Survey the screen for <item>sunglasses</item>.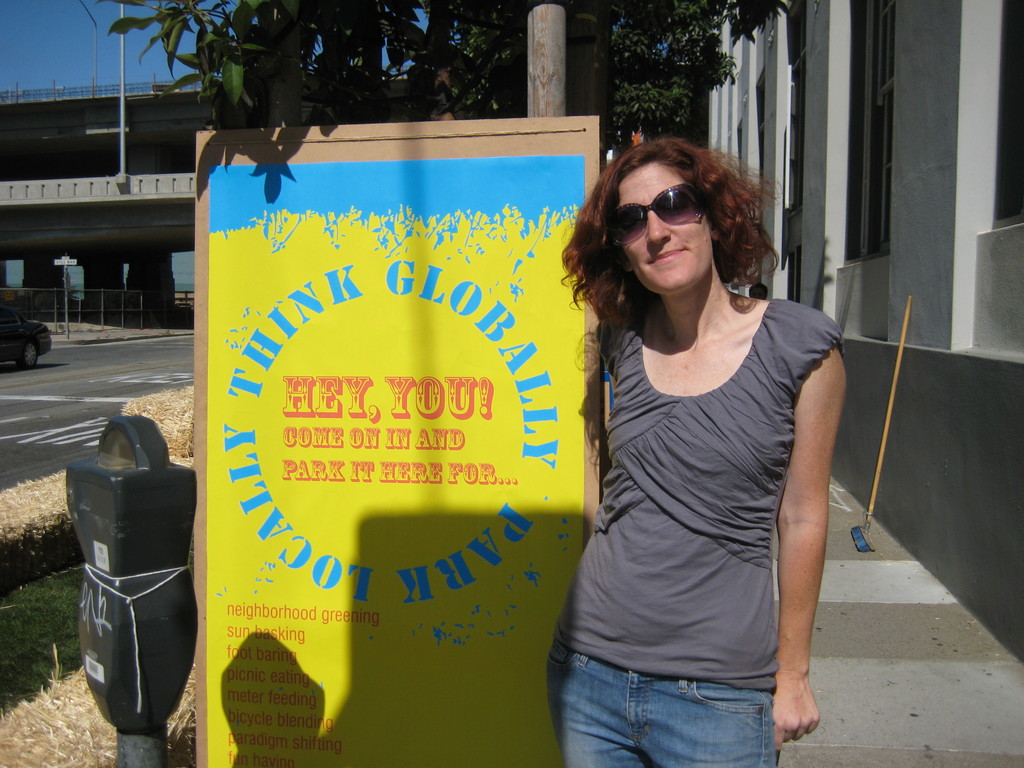
Survey found: detection(614, 184, 707, 248).
